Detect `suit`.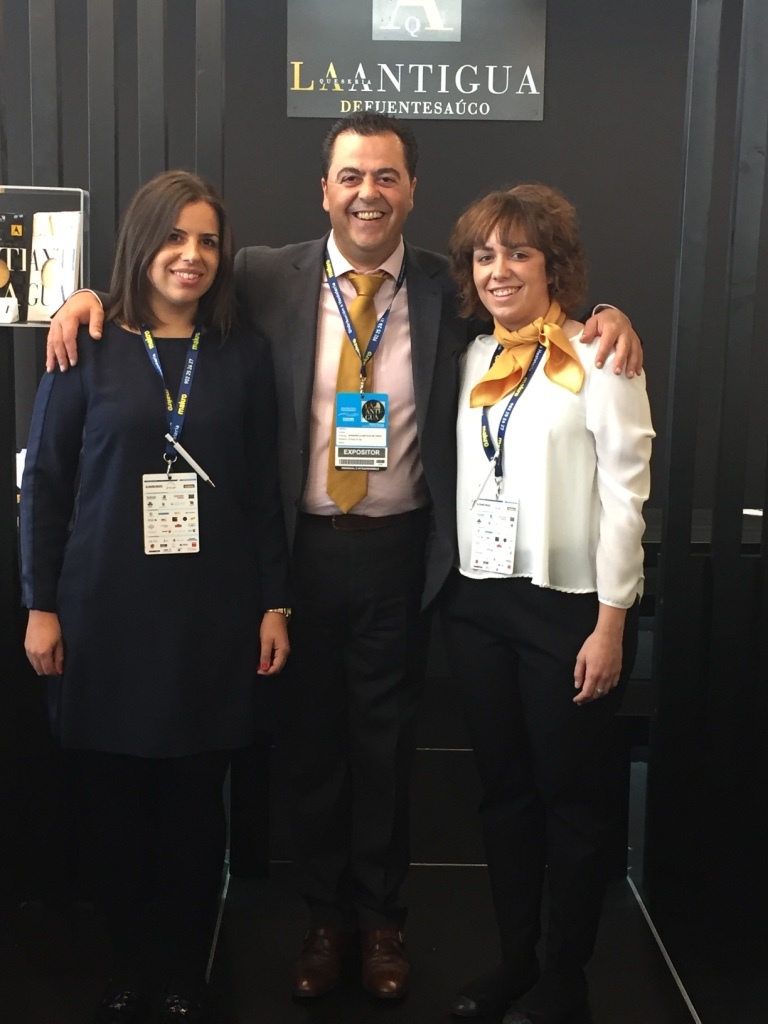
Detected at (left=251, top=185, right=455, bottom=912).
